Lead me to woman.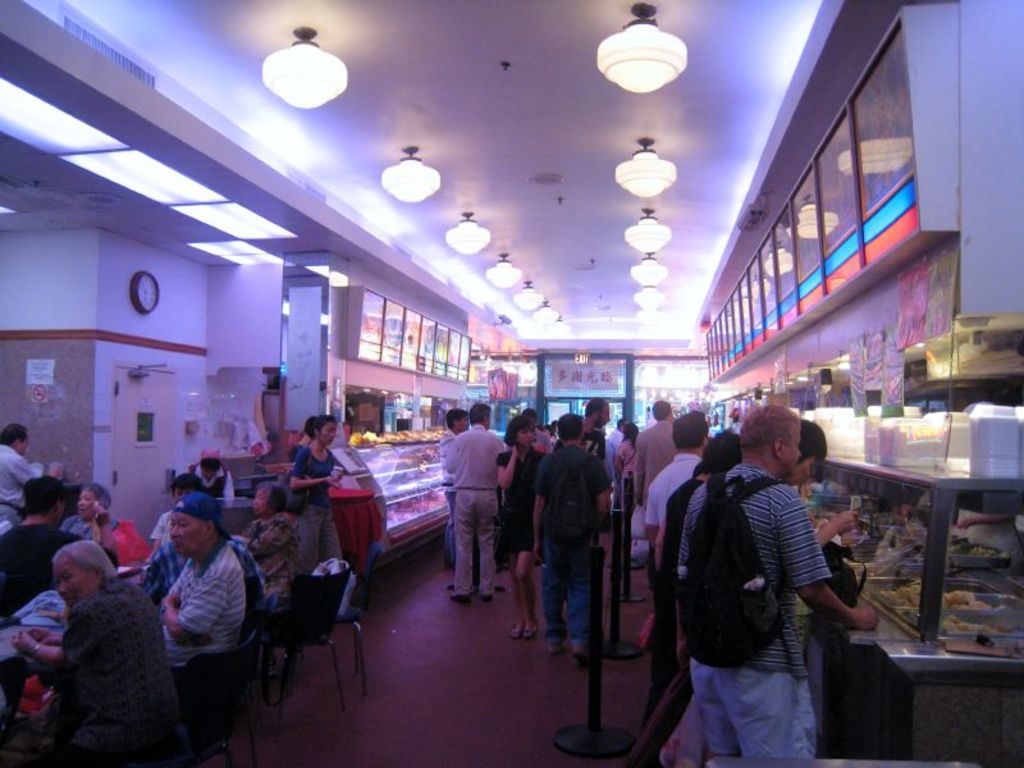
Lead to 44, 540, 173, 767.
